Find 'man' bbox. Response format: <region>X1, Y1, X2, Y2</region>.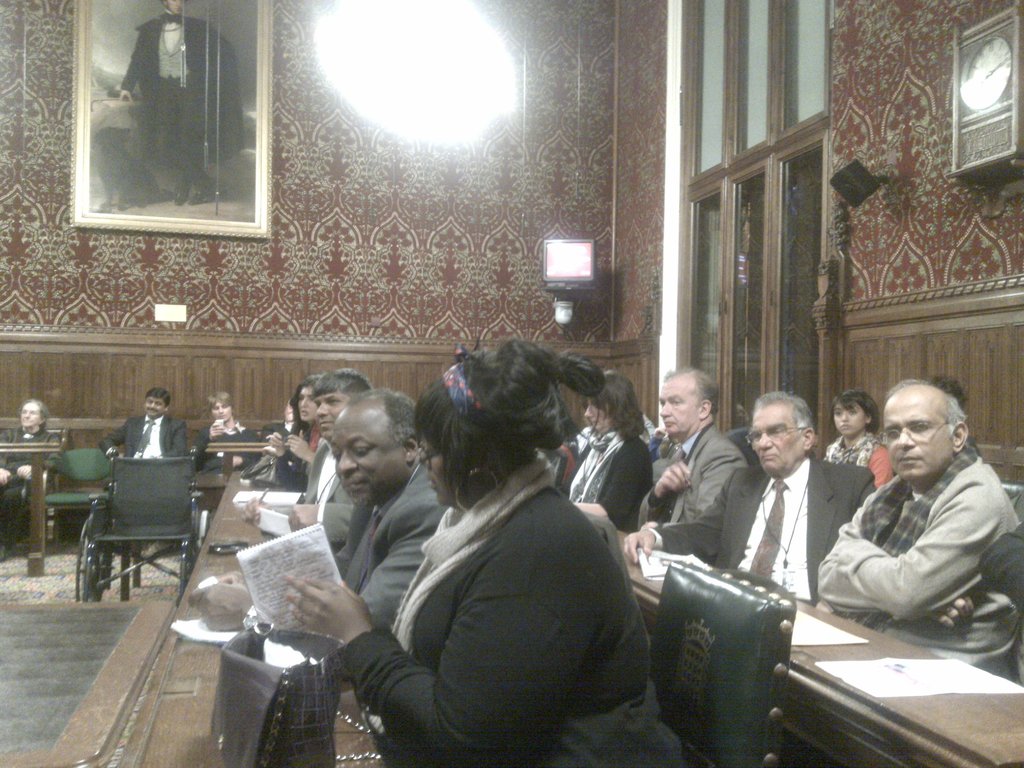
<region>0, 397, 65, 564</region>.
